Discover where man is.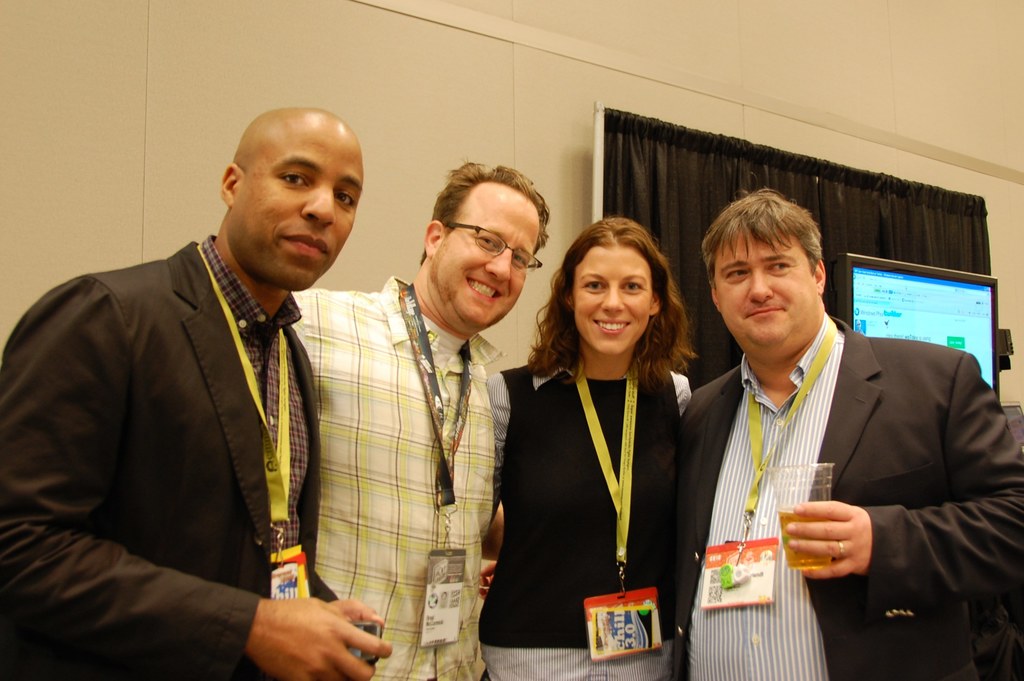
Discovered at (673, 186, 1020, 680).
